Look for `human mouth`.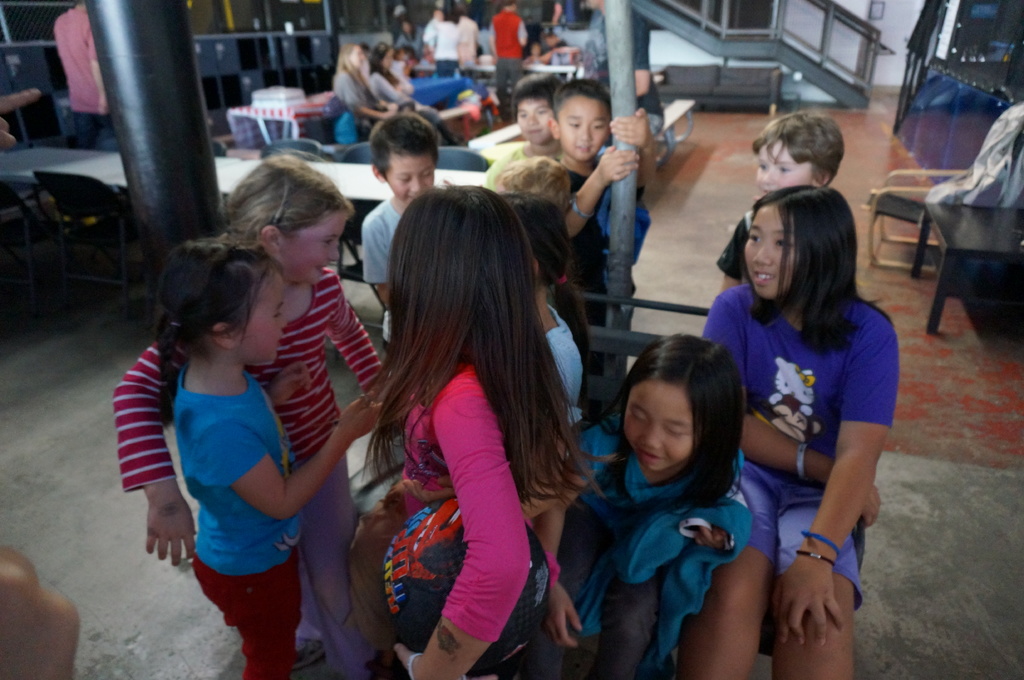
Found: 573, 143, 590, 148.
